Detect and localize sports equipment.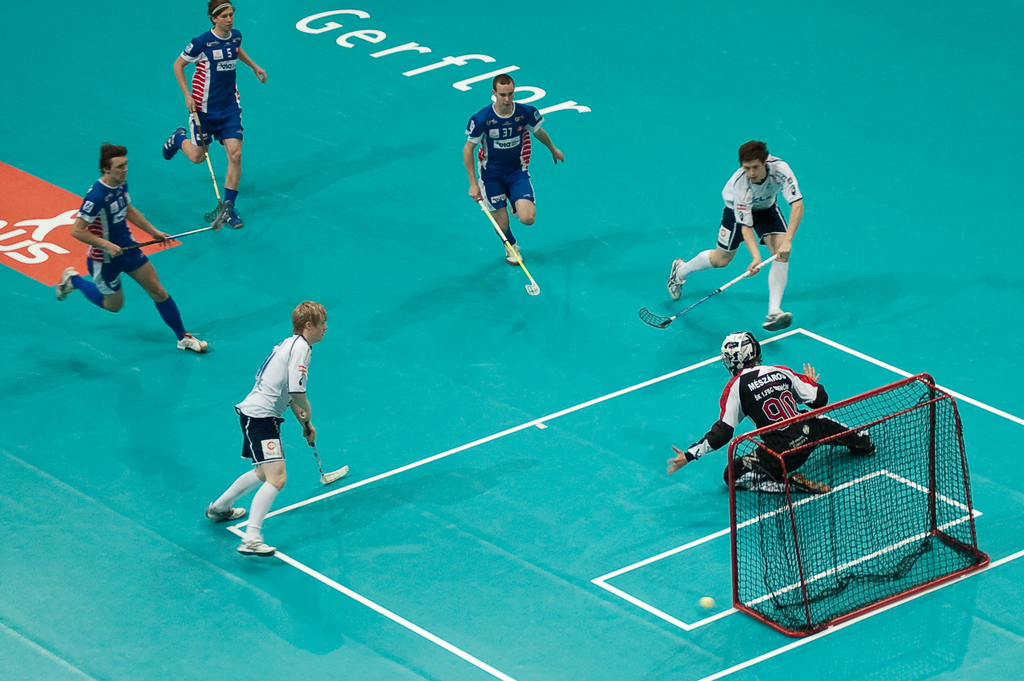
Localized at crop(205, 507, 246, 523).
